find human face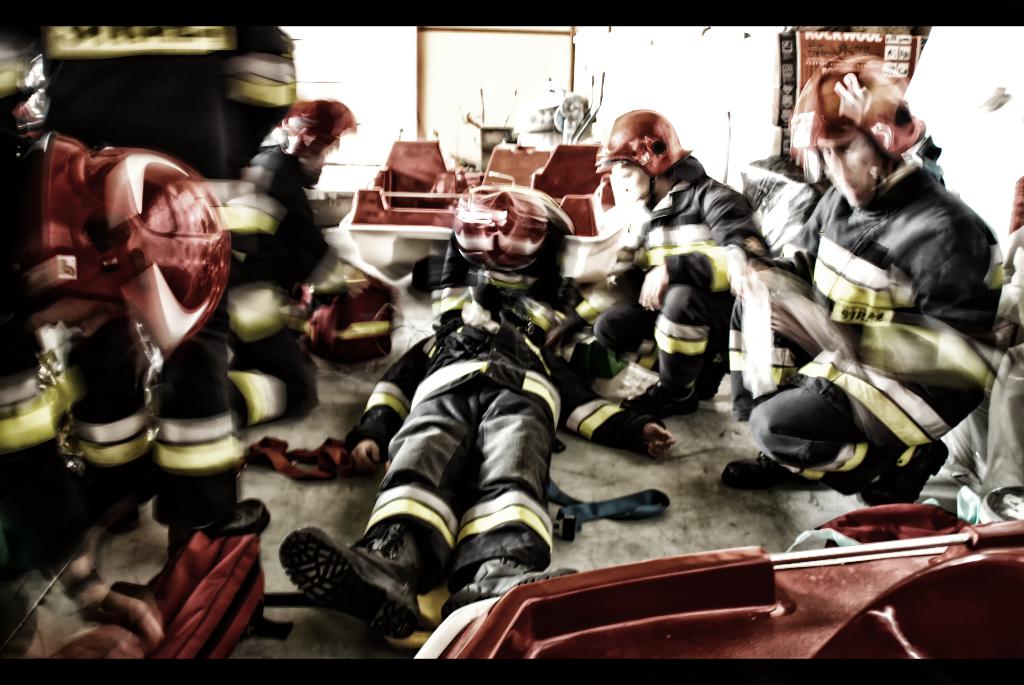
box(820, 133, 877, 205)
